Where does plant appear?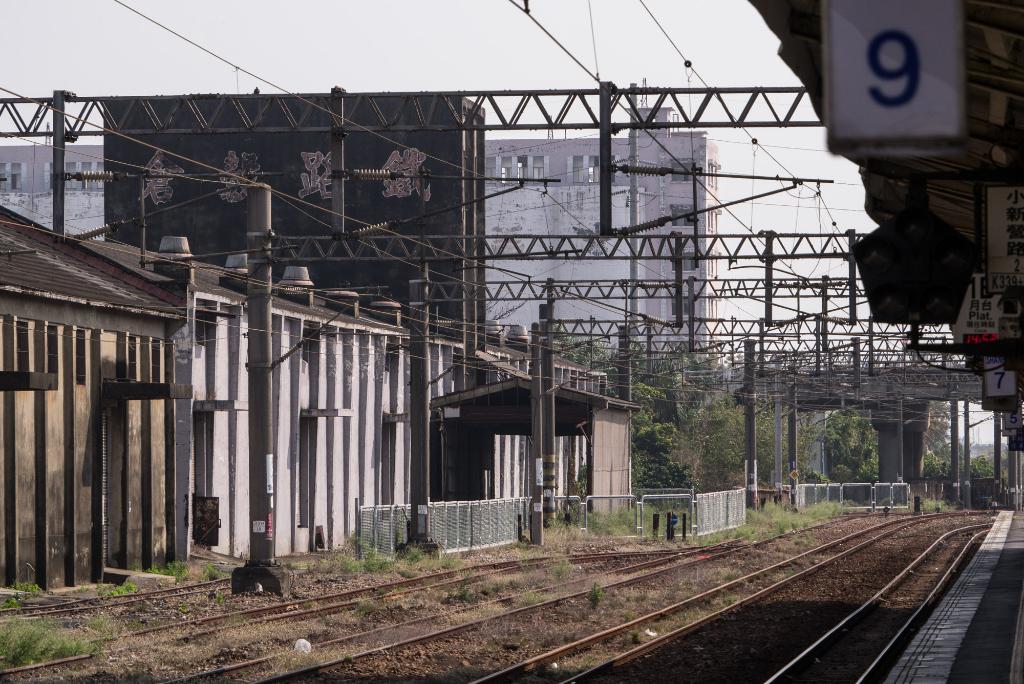
Appears at 621,610,635,623.
